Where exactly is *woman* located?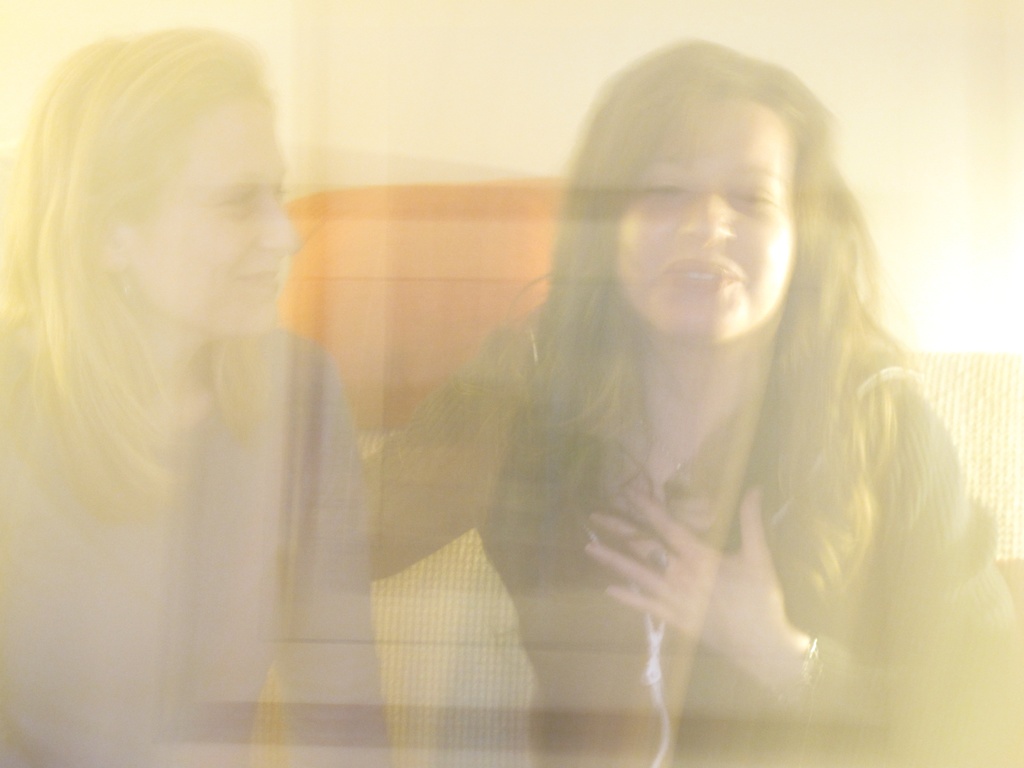
Its bounding box is Rect(0, 31, 391, 767).
